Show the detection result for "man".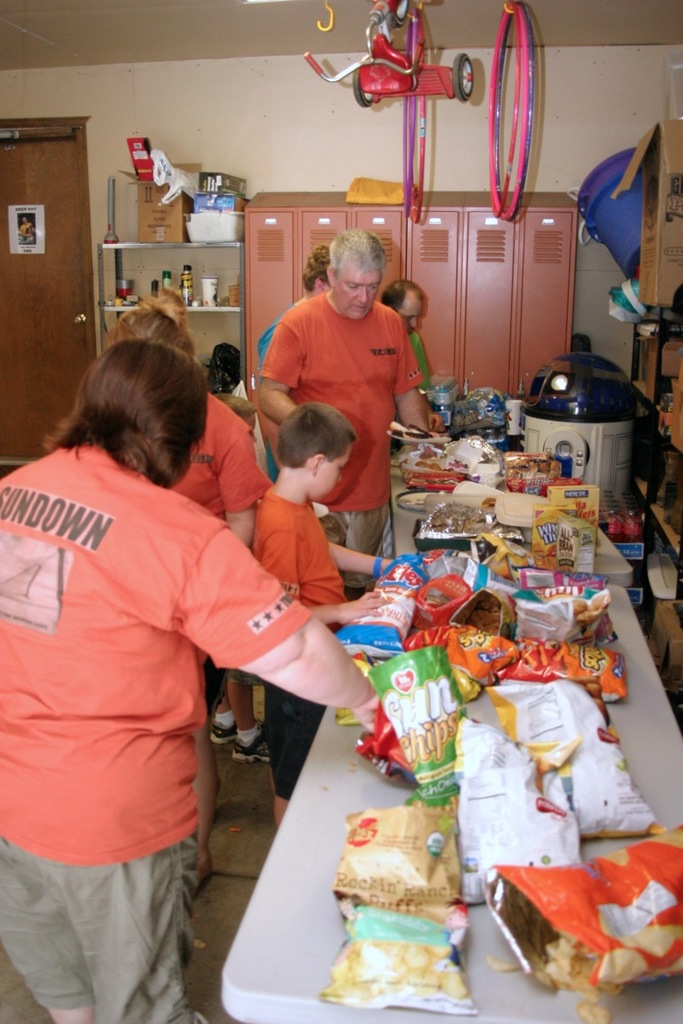
{"left": 234, "top": 254, "right": 435, "bottom": 586}.
